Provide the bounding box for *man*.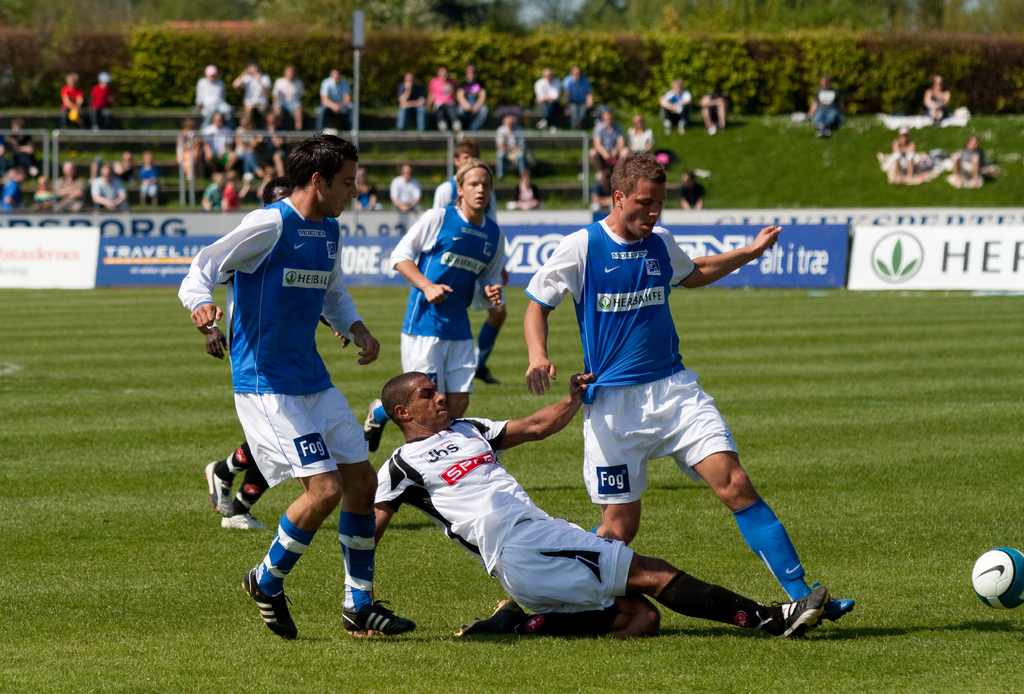
{"left": 531, "top": 68, "right": 561, "bottom": 134}.
